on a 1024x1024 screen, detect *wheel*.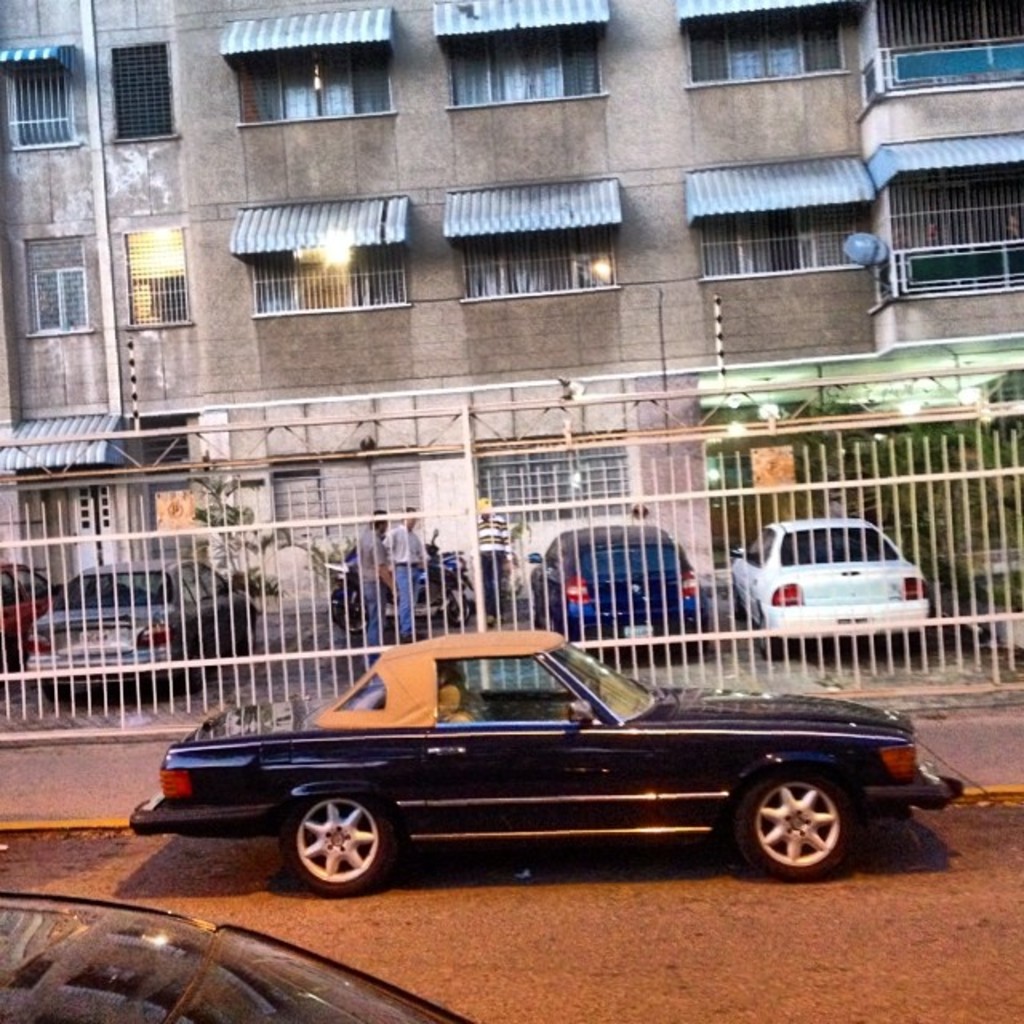
731:765:853:877.
